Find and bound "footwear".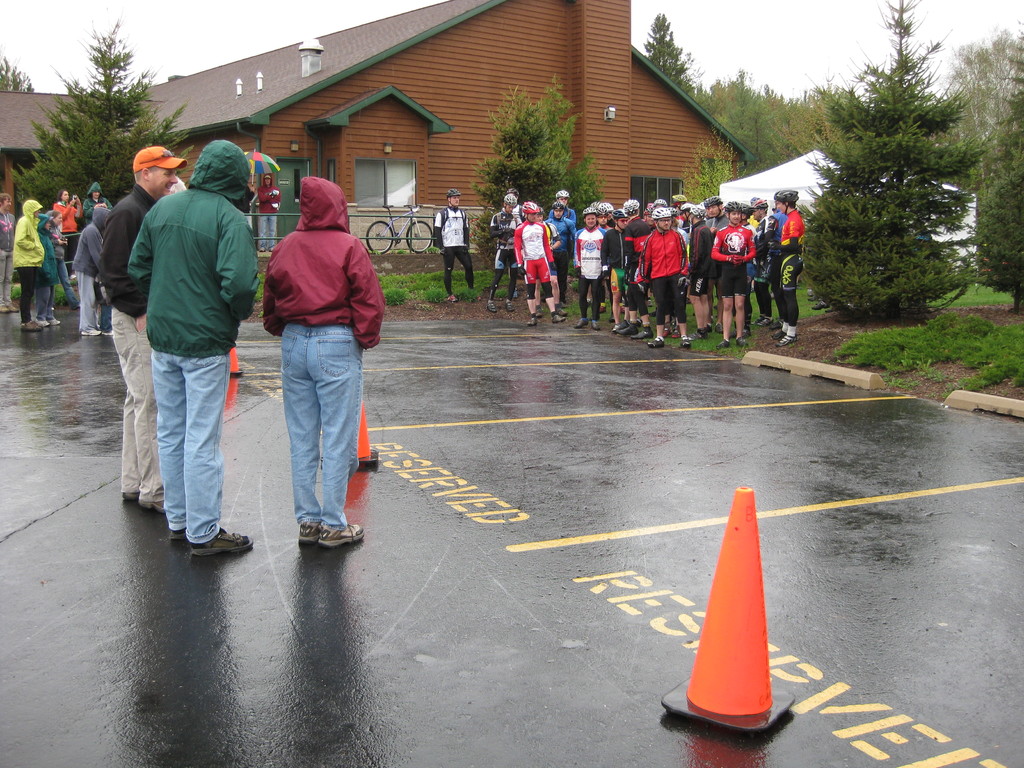
Bound: x1=38 y1=317 x2=47 y2=326.
